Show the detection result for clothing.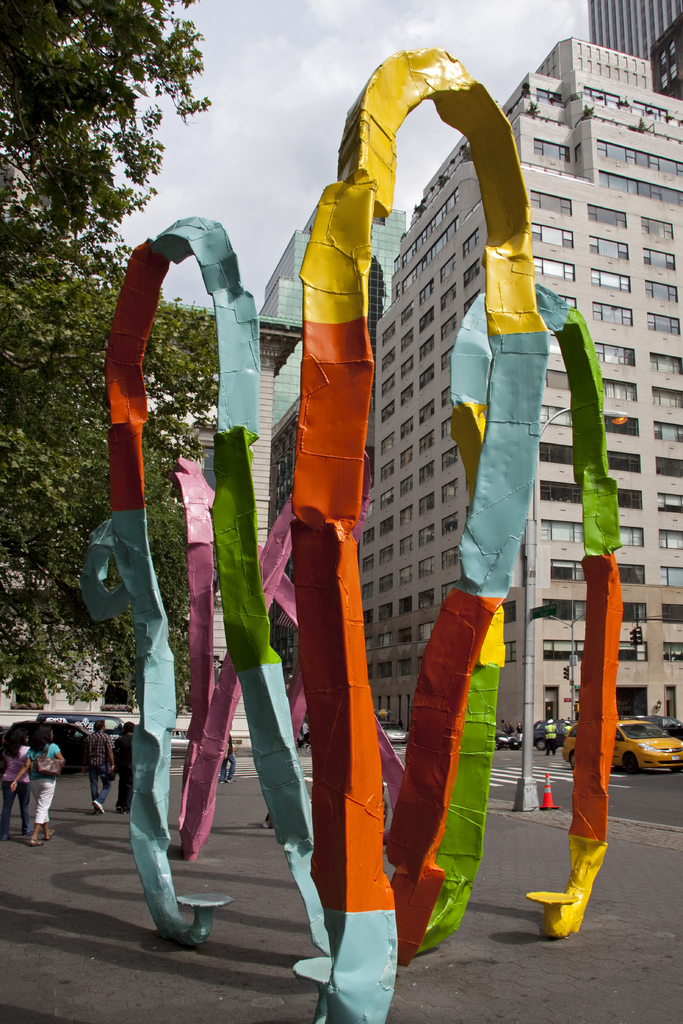
left=76, top=720, right=115, bottom=771.
